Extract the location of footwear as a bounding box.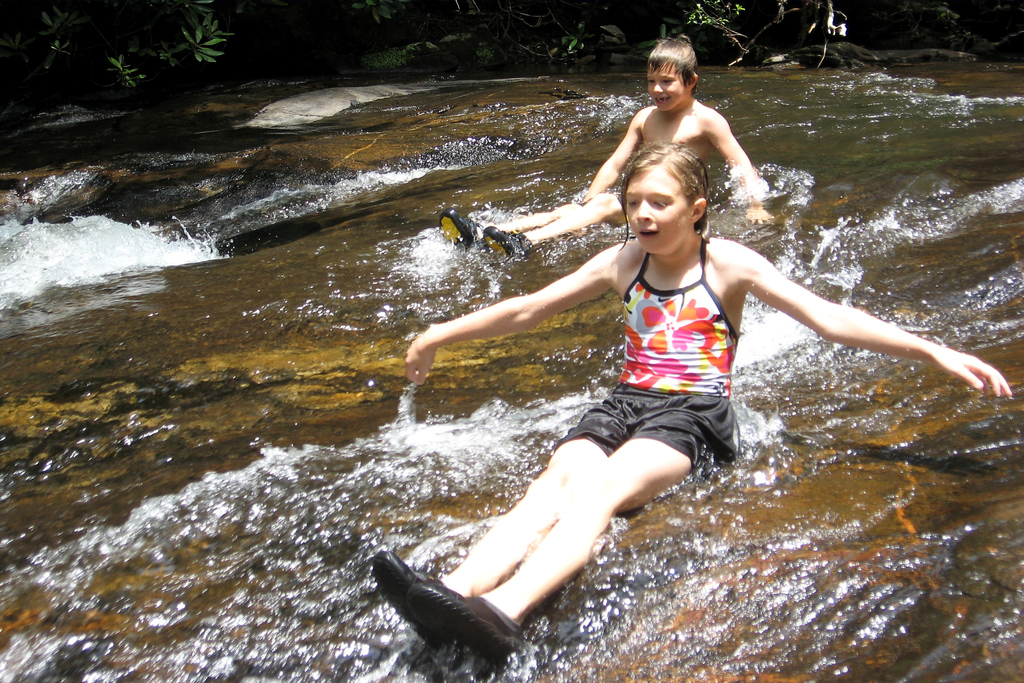
bbox=(415, 581, 519, 672).
